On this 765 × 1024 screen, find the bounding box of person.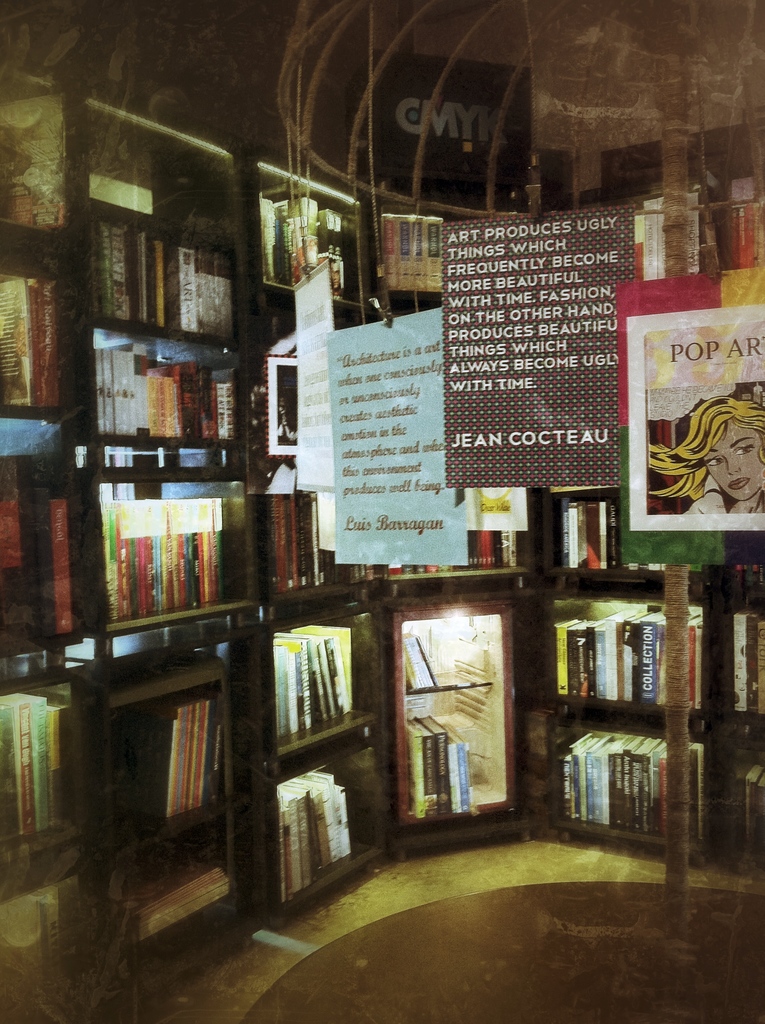
Bounding box: box=[645, 398, 764, 516].
